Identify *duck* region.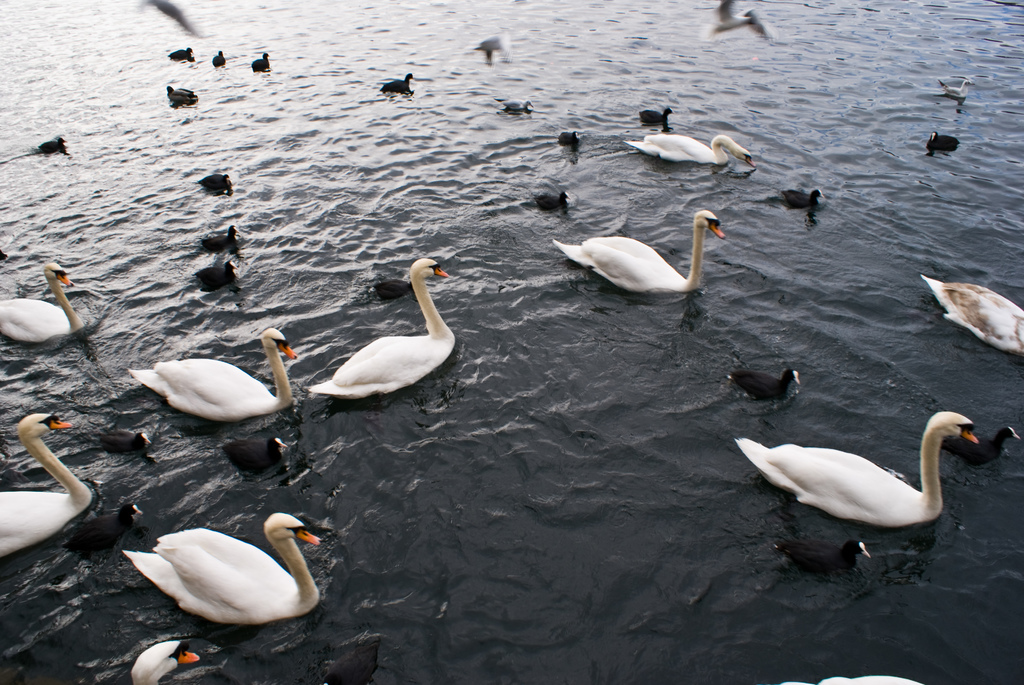
Region: 314:258:460:437.
